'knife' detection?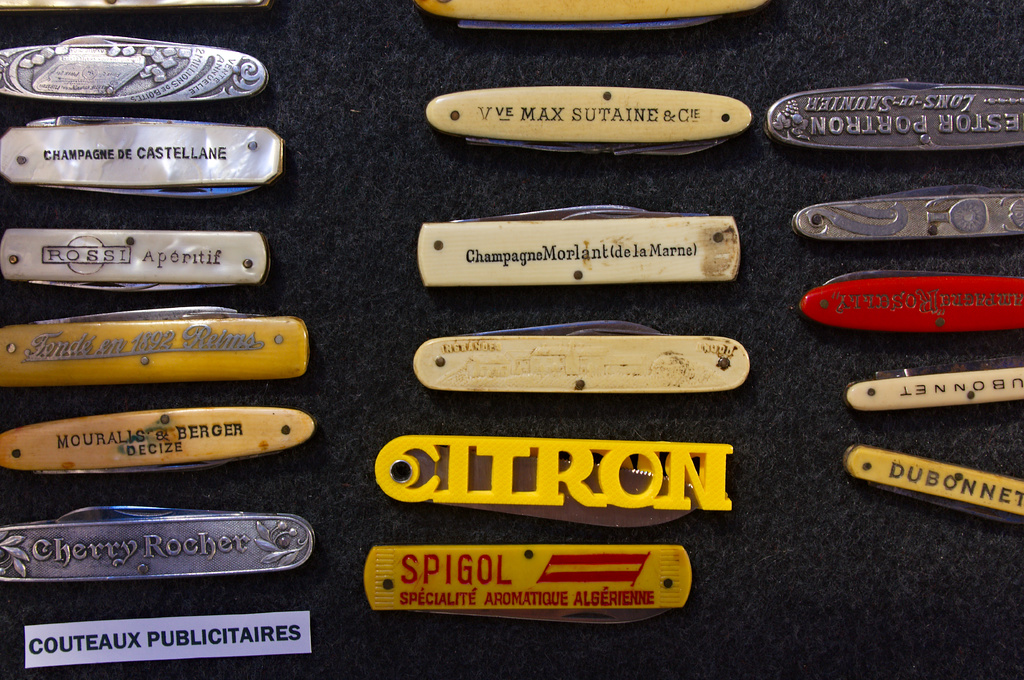
(x1=795, y1=266, x2=1023, y2=331)
